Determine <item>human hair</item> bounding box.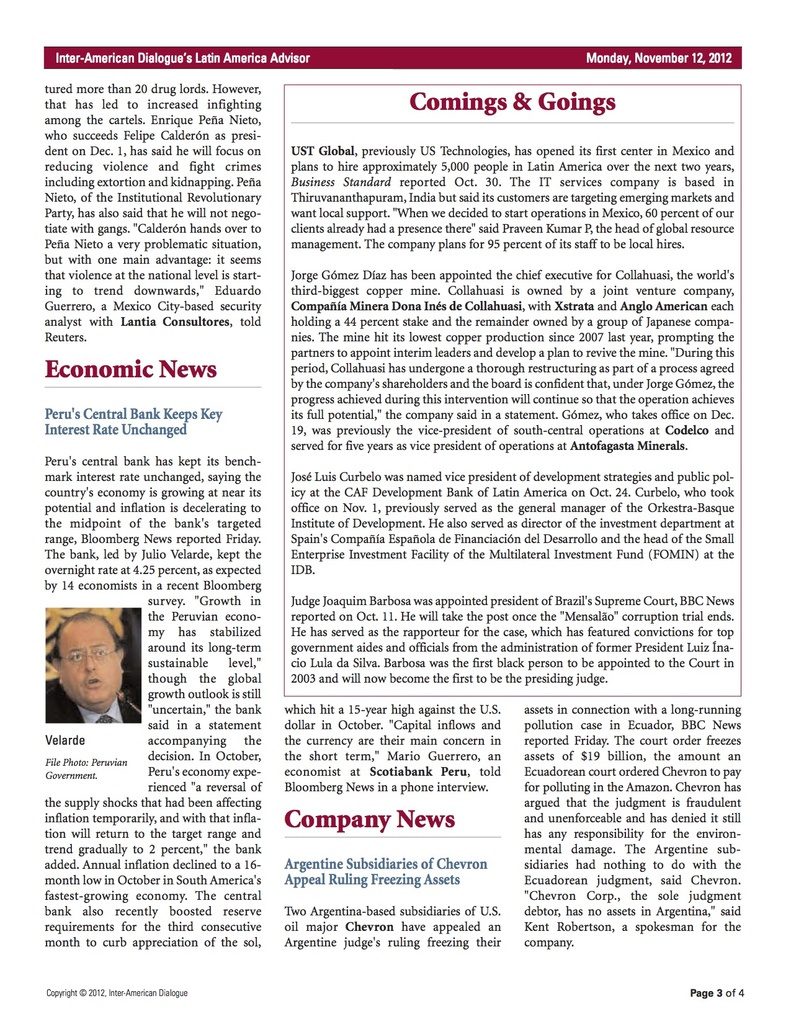
Determined: x1=57, y1=607, x2=118, y2=649.
